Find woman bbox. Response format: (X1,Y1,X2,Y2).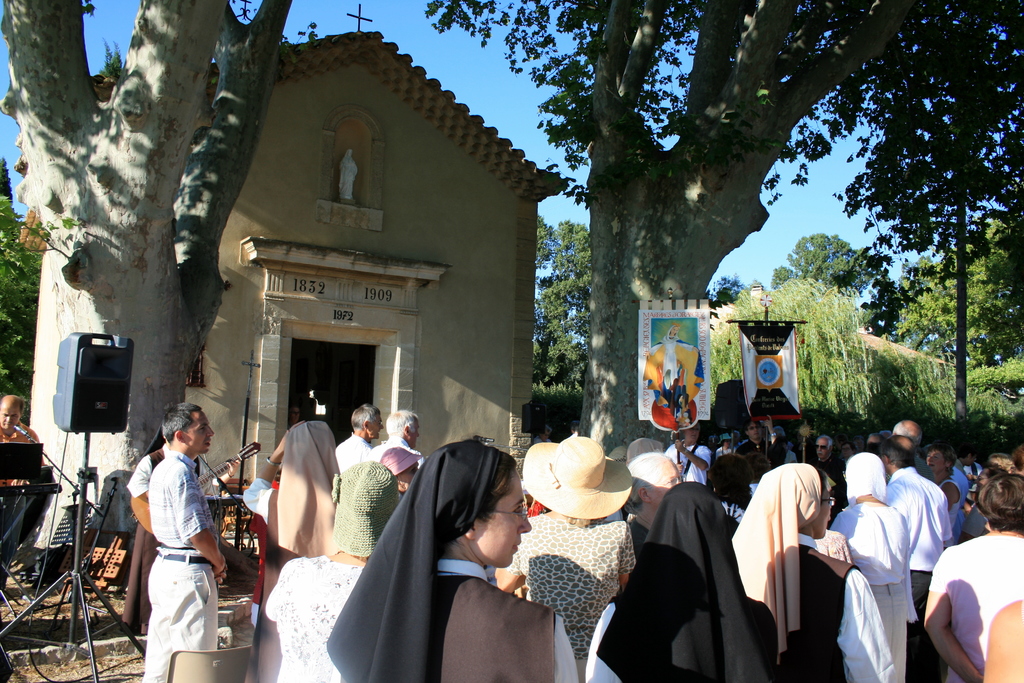
(488,436,639,682).
